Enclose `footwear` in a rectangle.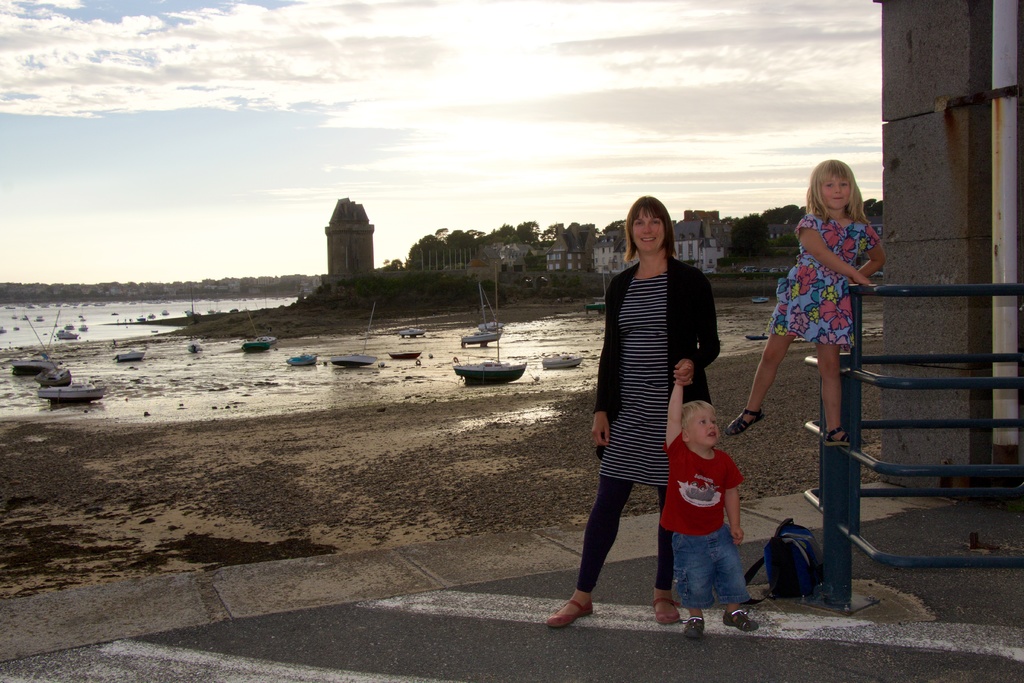
bbox=(544, 597, 596, 630).
